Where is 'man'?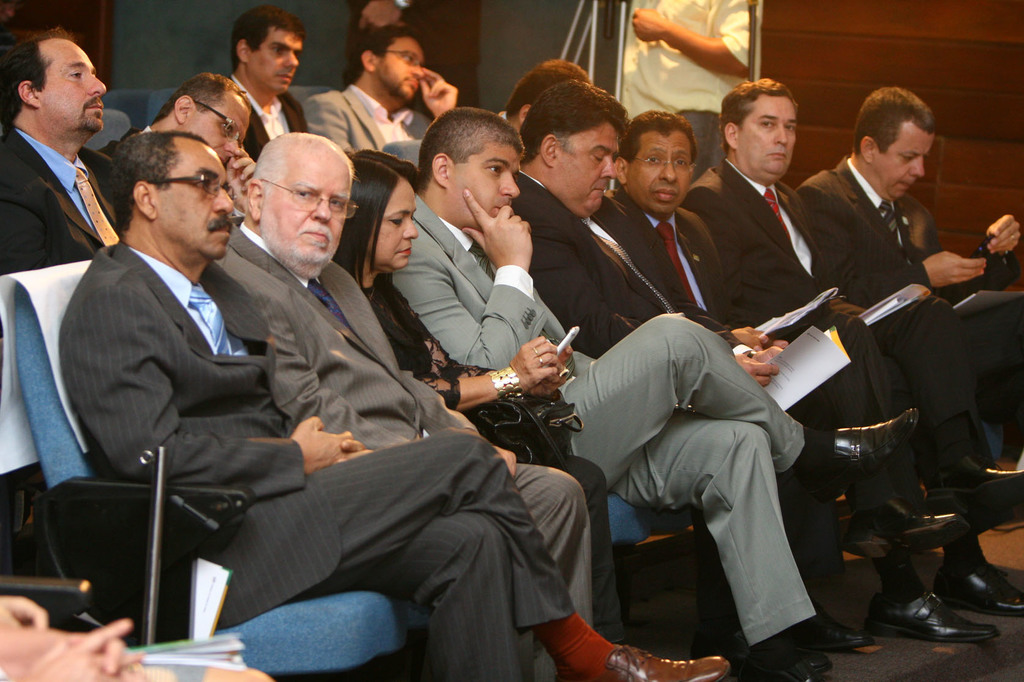
[x1=369, y1=111, x2=924, y2=681].
